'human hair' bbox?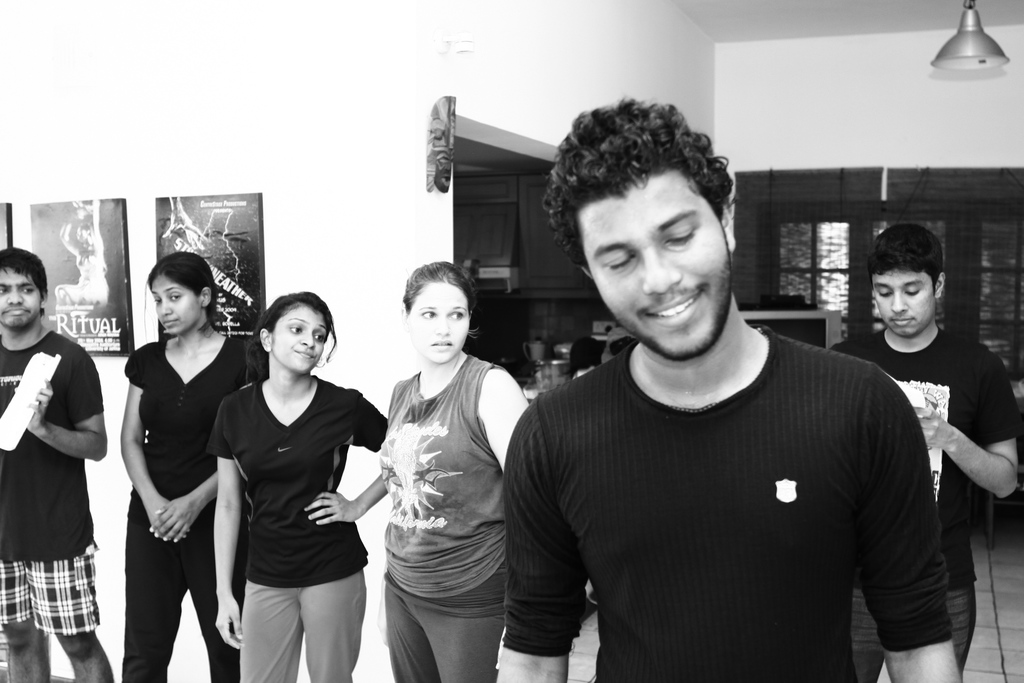
241, 288, 335, 383
